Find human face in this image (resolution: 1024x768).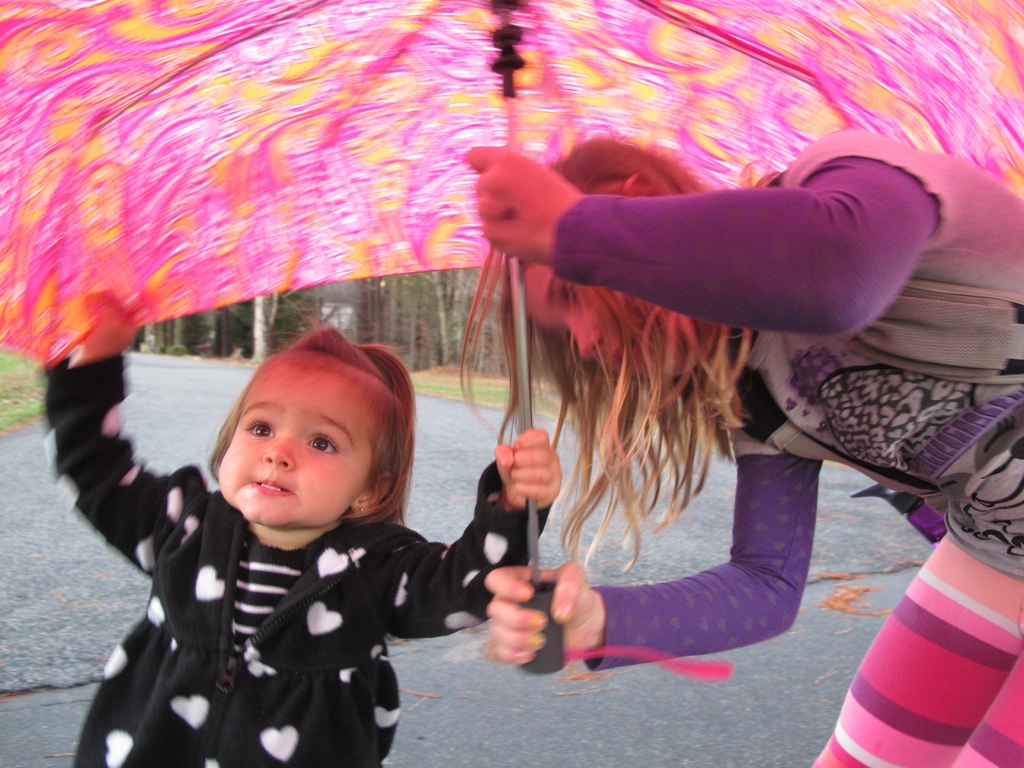
(x1=216, y1=356, x2=376, y2=529).
